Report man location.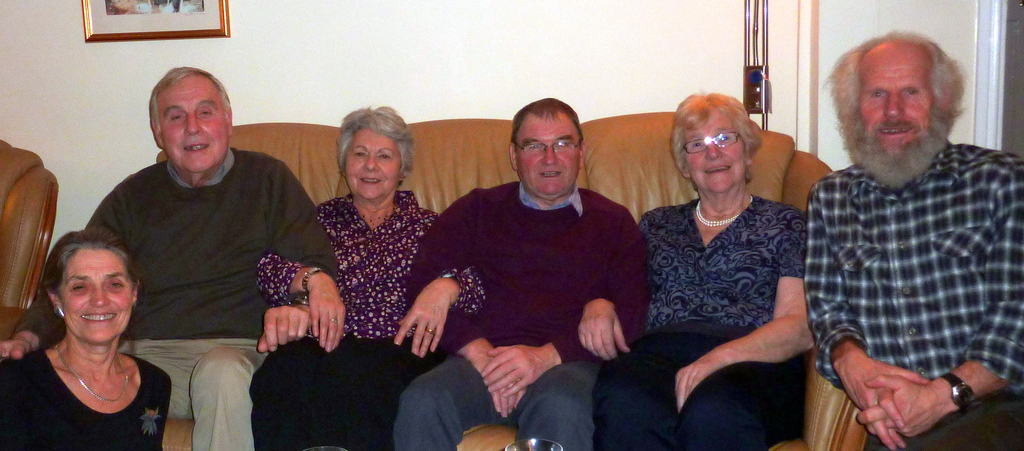
Report: <bbox>0, 63, 340, 450</bbox>.
